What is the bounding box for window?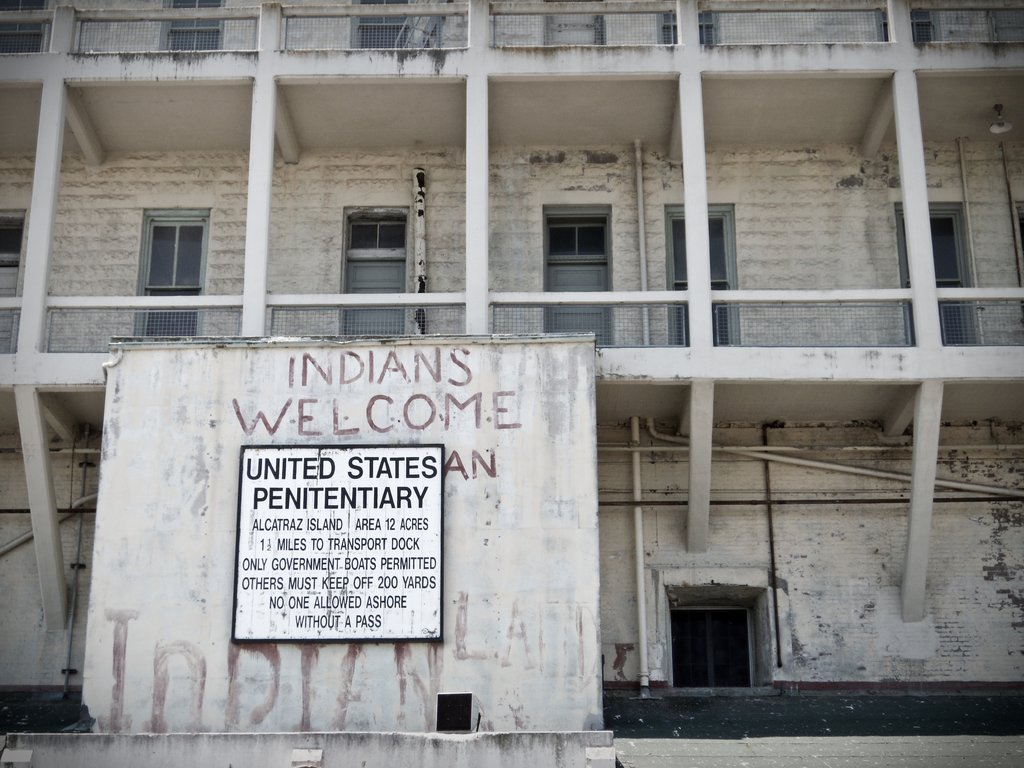
660,205,743,349.
